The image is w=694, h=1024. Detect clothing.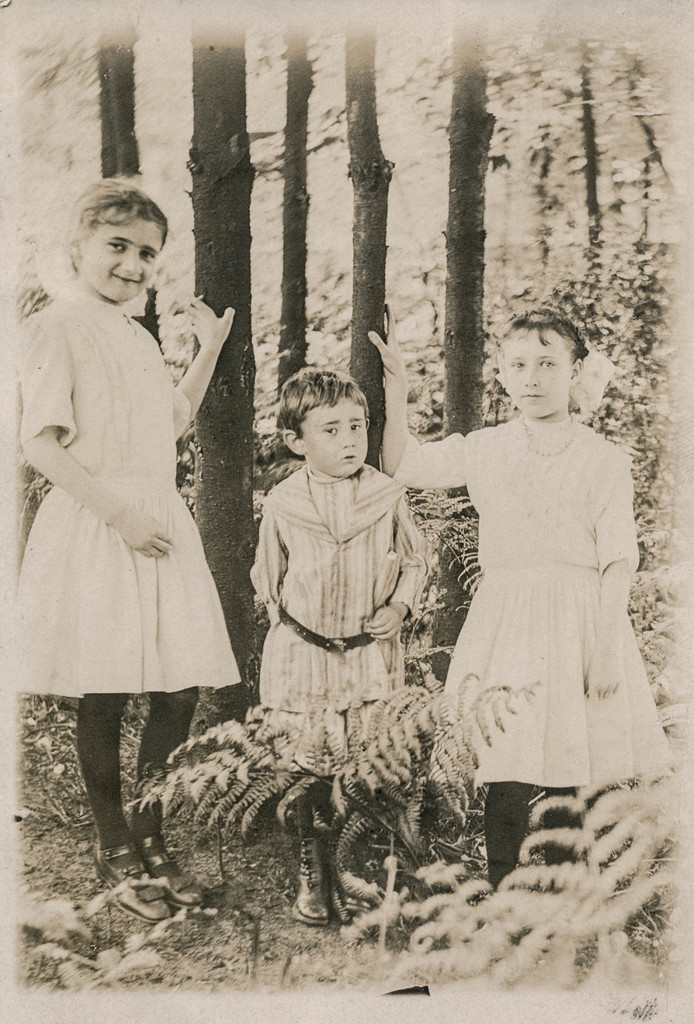
Detection: <box>0,258,251,704</box>.
